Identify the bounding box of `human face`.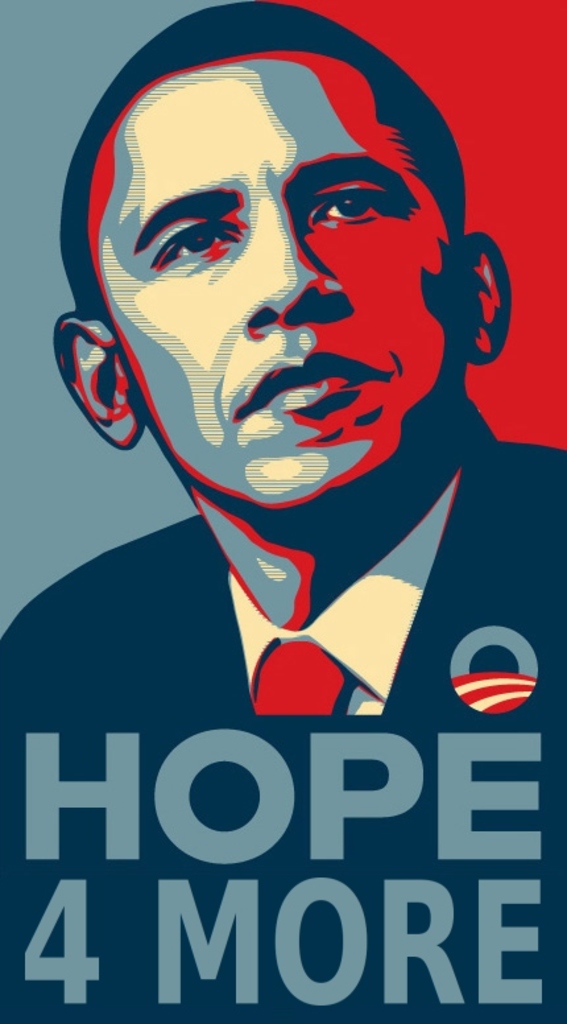
region(76, 55, 476, 504).
